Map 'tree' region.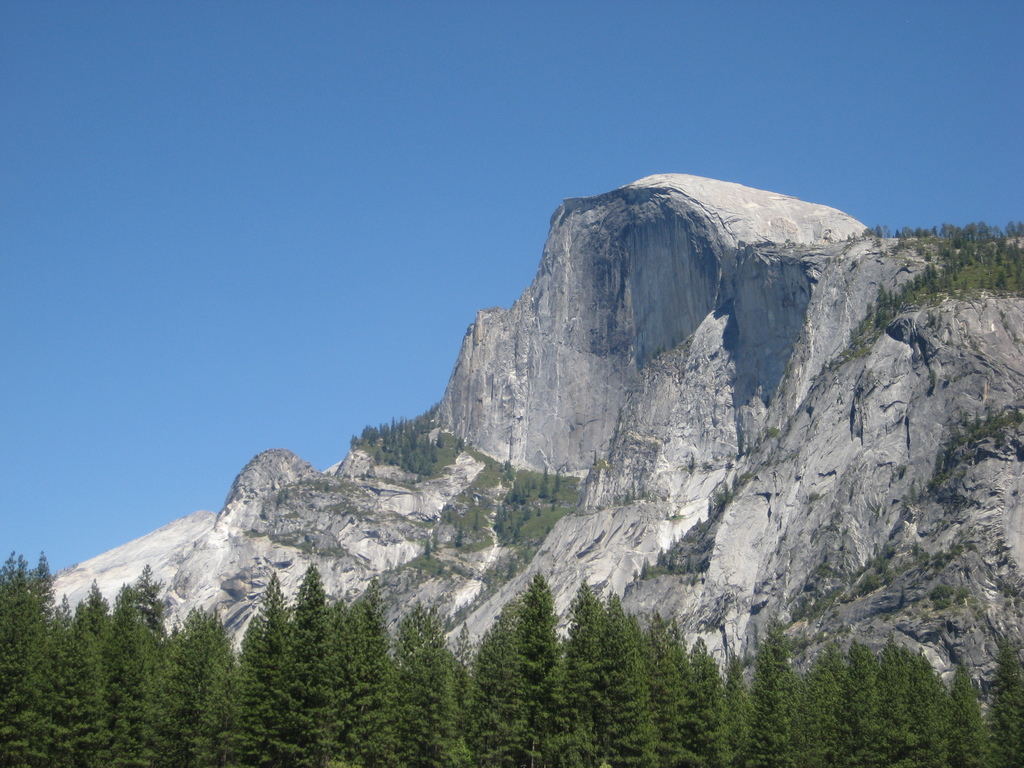
Mapped to bbox=[173, 604, 241, 767].
